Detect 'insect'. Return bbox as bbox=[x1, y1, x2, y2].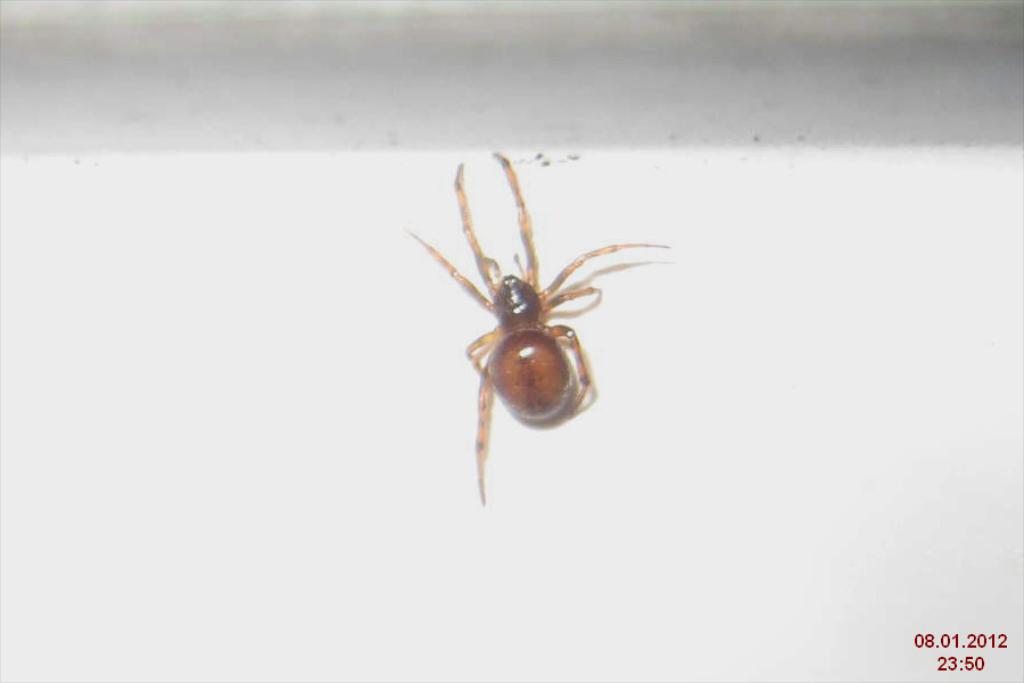
bbox=[402, 153, 668, 503].
